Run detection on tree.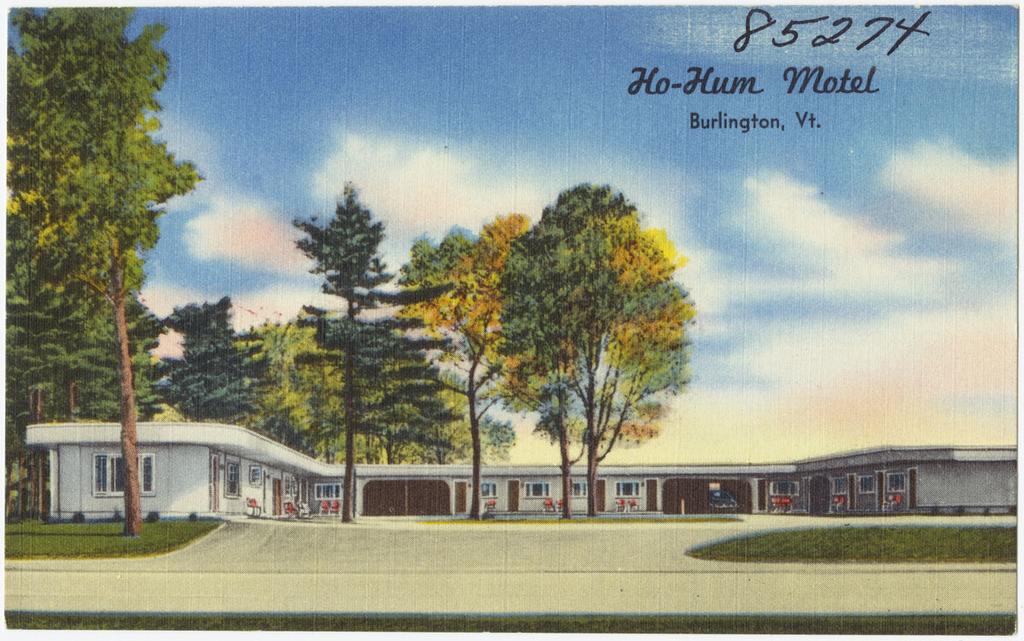
Result: crop(290, 175, 439, 528).
